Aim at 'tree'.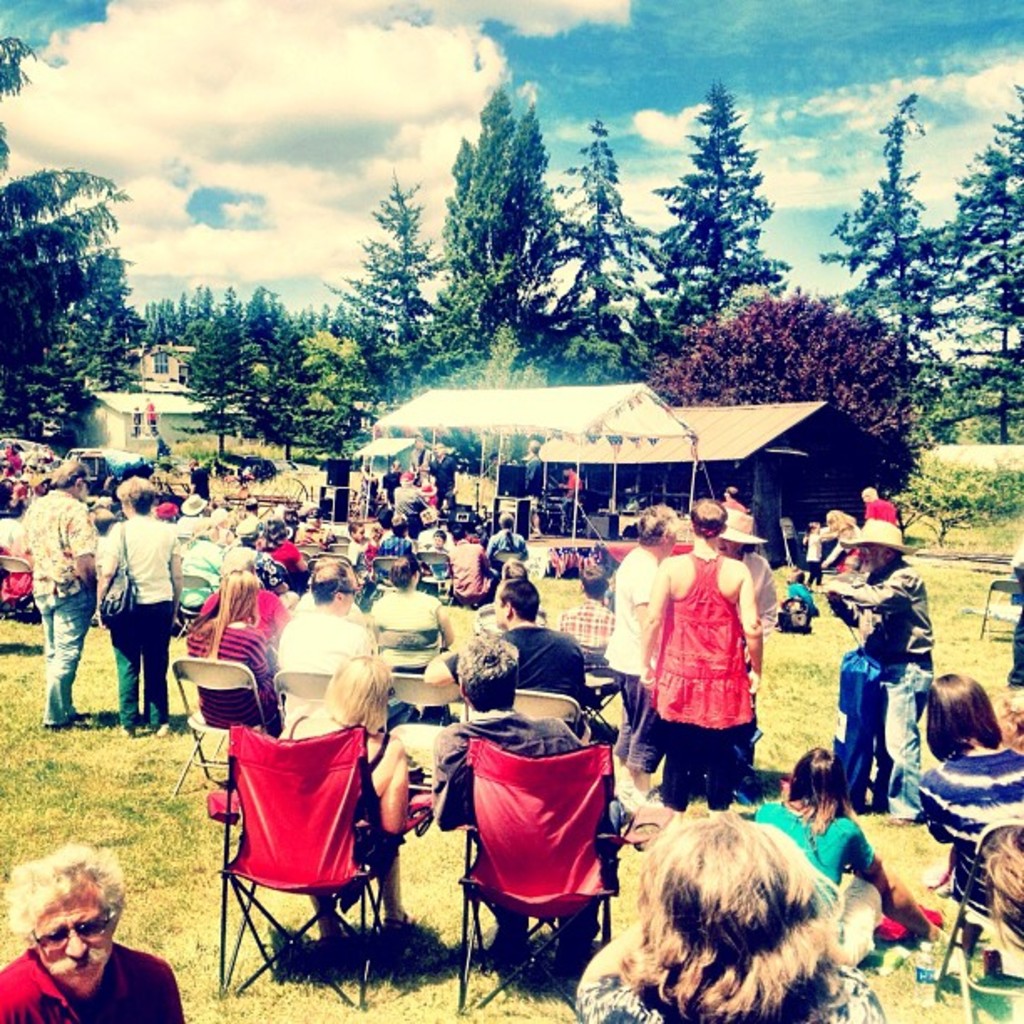
Aimed at (left=842, top=80, right=949, bottom=410).
